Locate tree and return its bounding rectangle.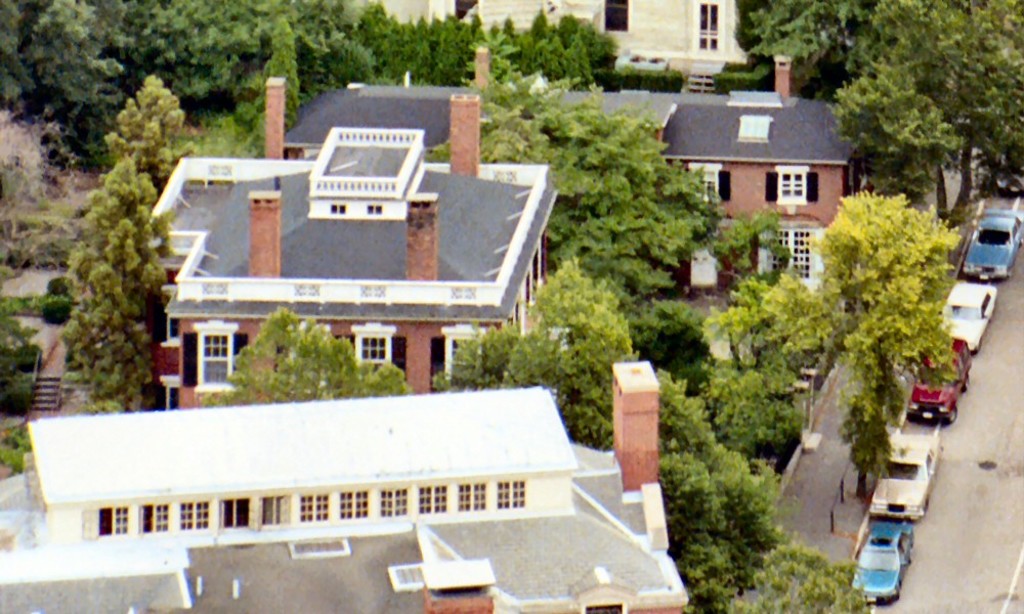
box(841, 381, 892, 496).
